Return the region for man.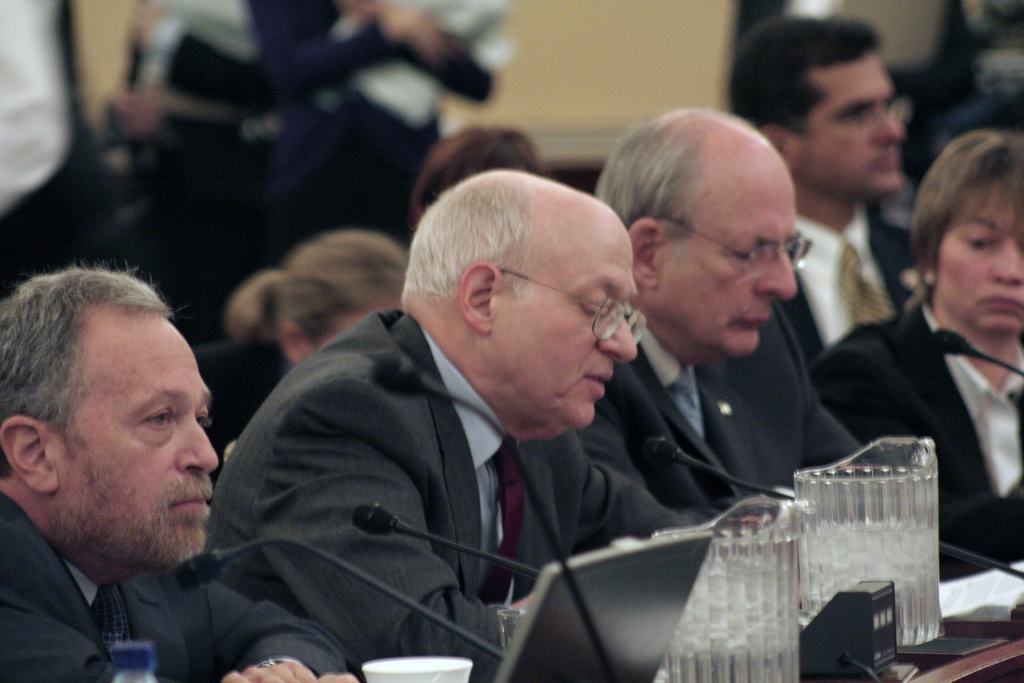
detection(204, 165, 705, 682).
